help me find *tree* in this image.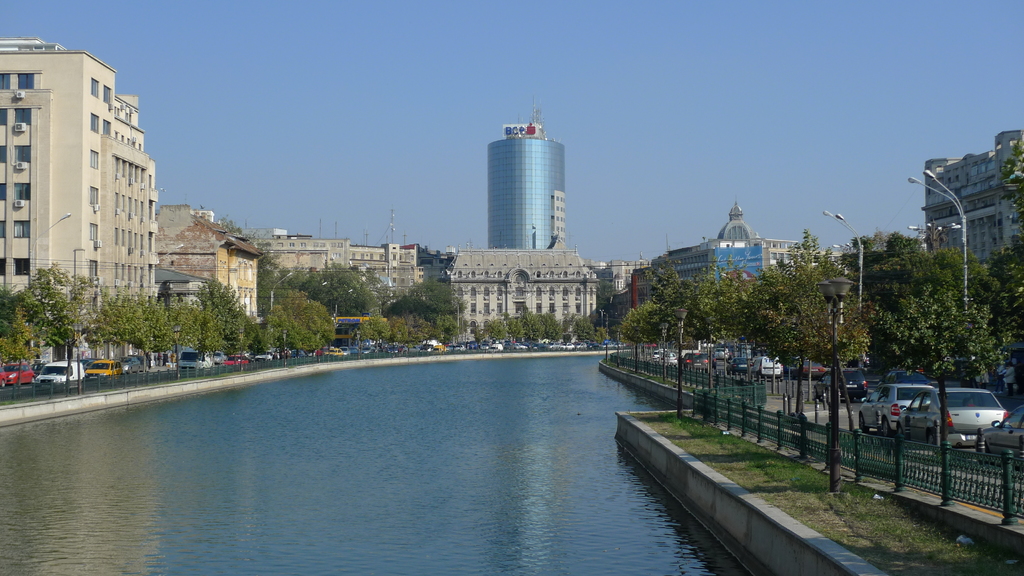
Found it: [x1=655, y1=256, x2=721, y2=433].
